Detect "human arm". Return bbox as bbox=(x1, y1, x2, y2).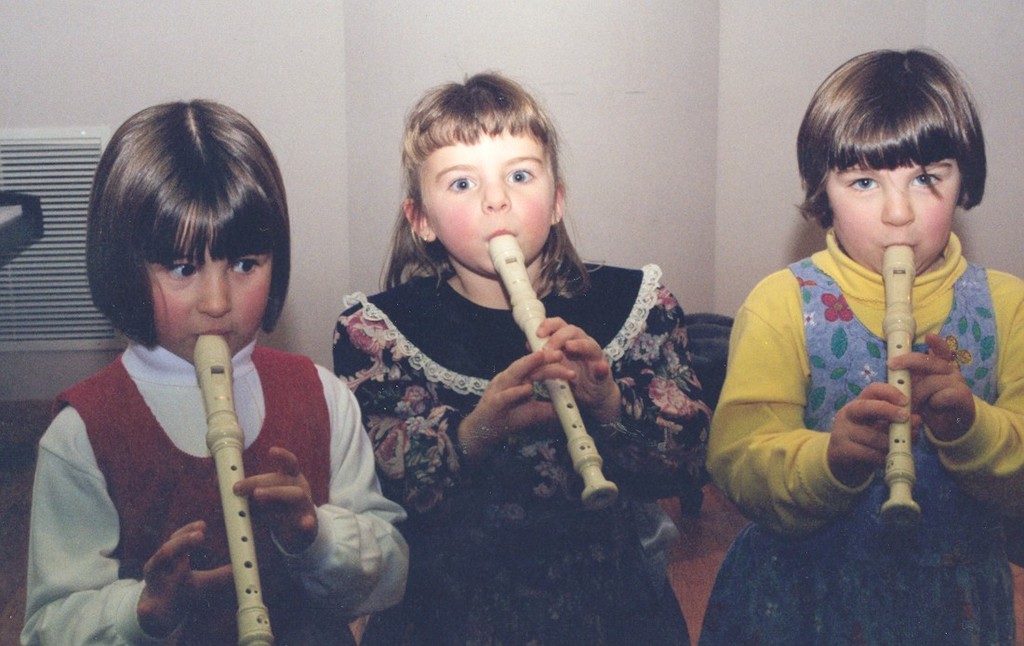
bbox=(23, 407, 231, 645).
